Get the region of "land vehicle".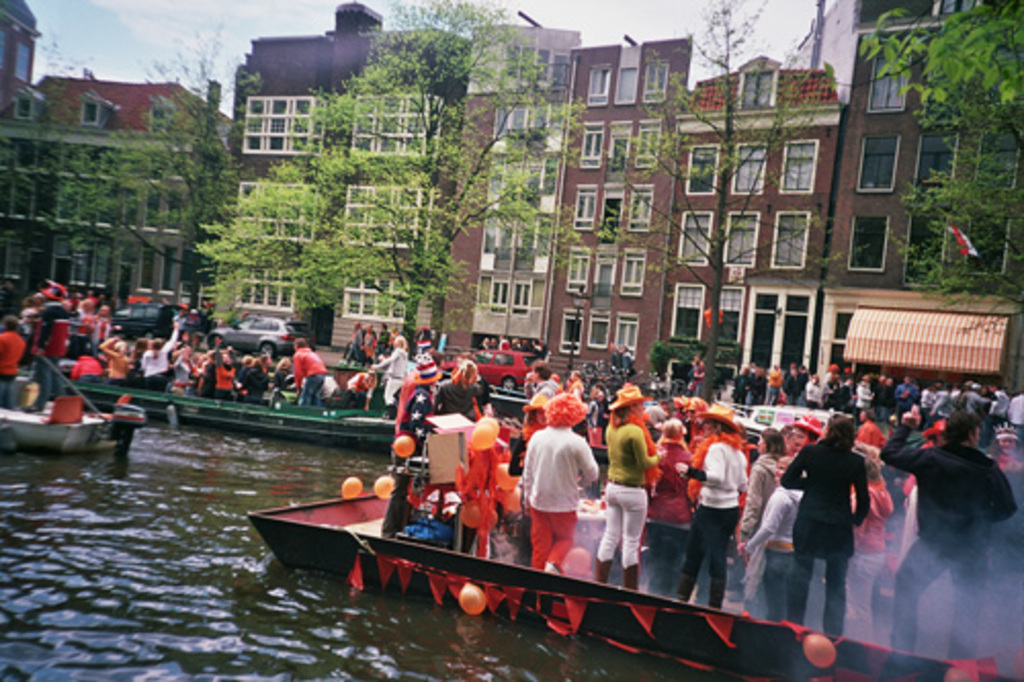
bbox=(205, 313, 317, 360).
